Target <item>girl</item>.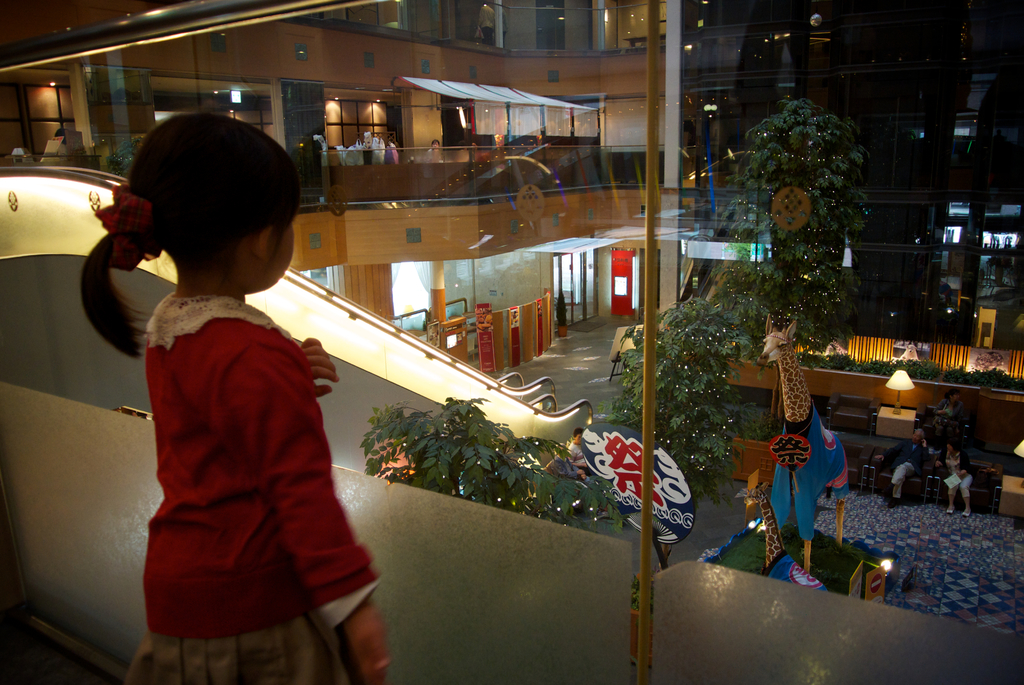
Target region: [78,112,396,684].
